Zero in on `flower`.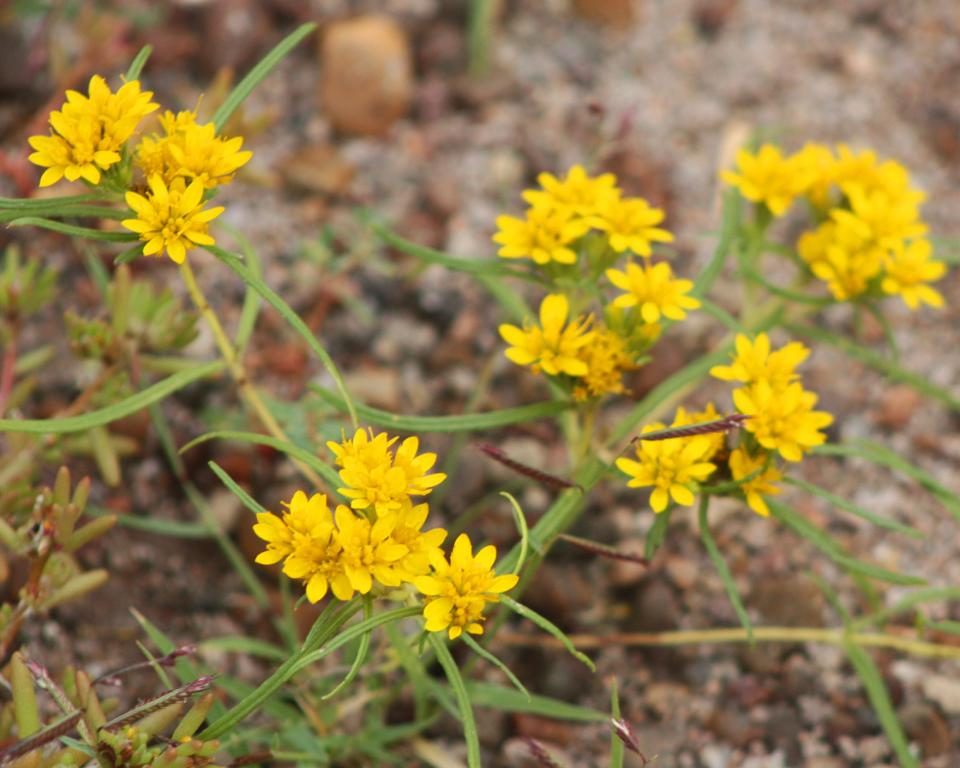
Zeroed in: region(350, 505, 451, 598).
